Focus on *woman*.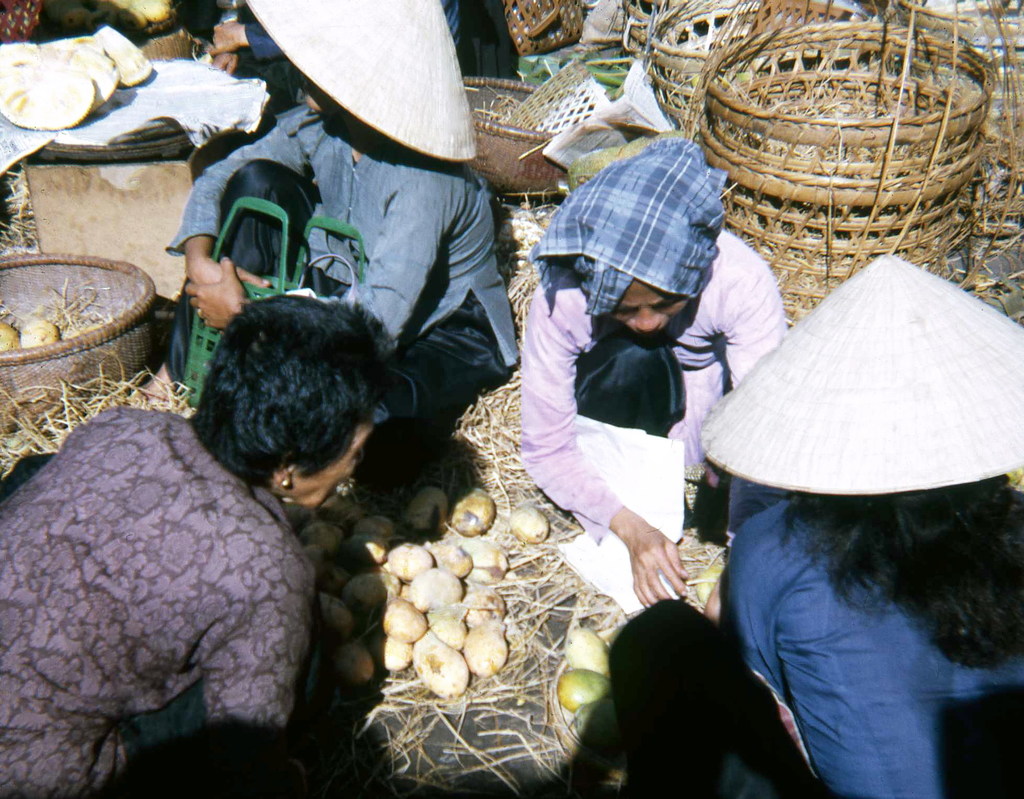
Focused at 675 256 1004 798.
